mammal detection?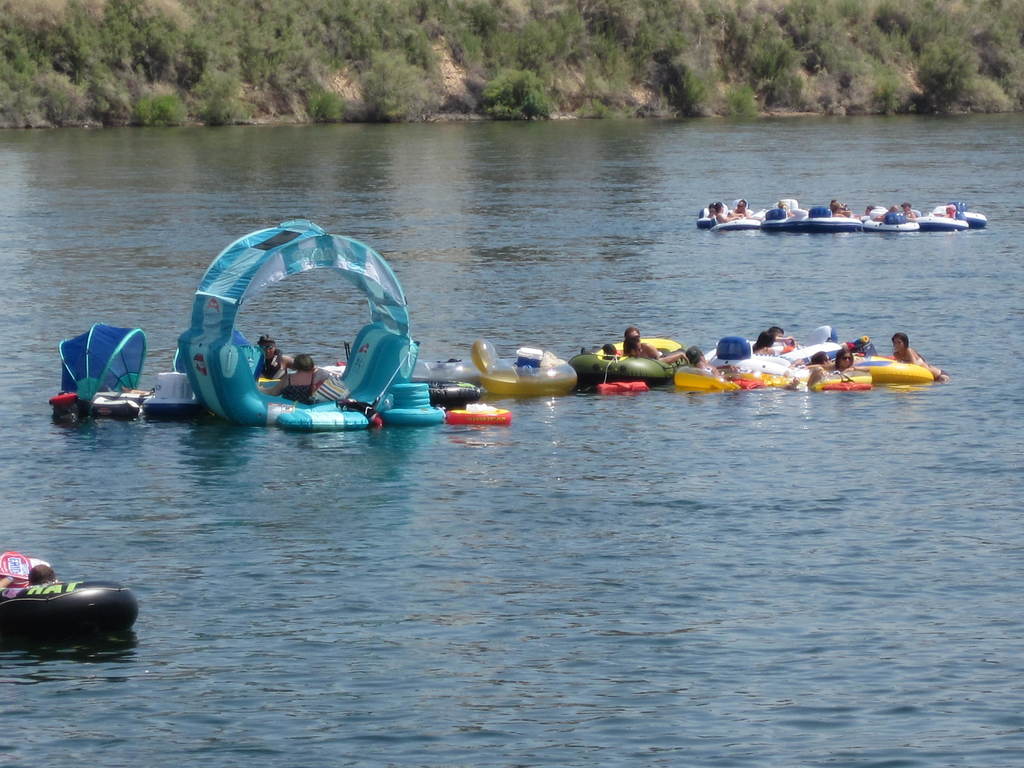
bbox(253, 338, 296, 380)
